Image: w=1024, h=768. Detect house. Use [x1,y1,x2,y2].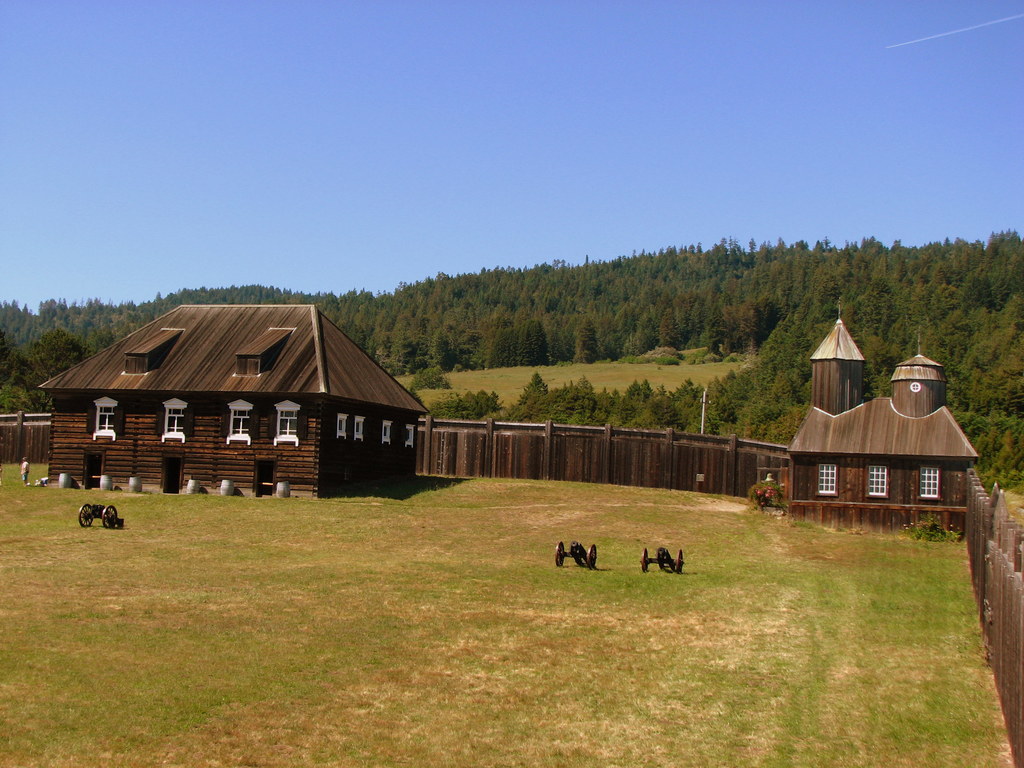
[58,297,239,481].
